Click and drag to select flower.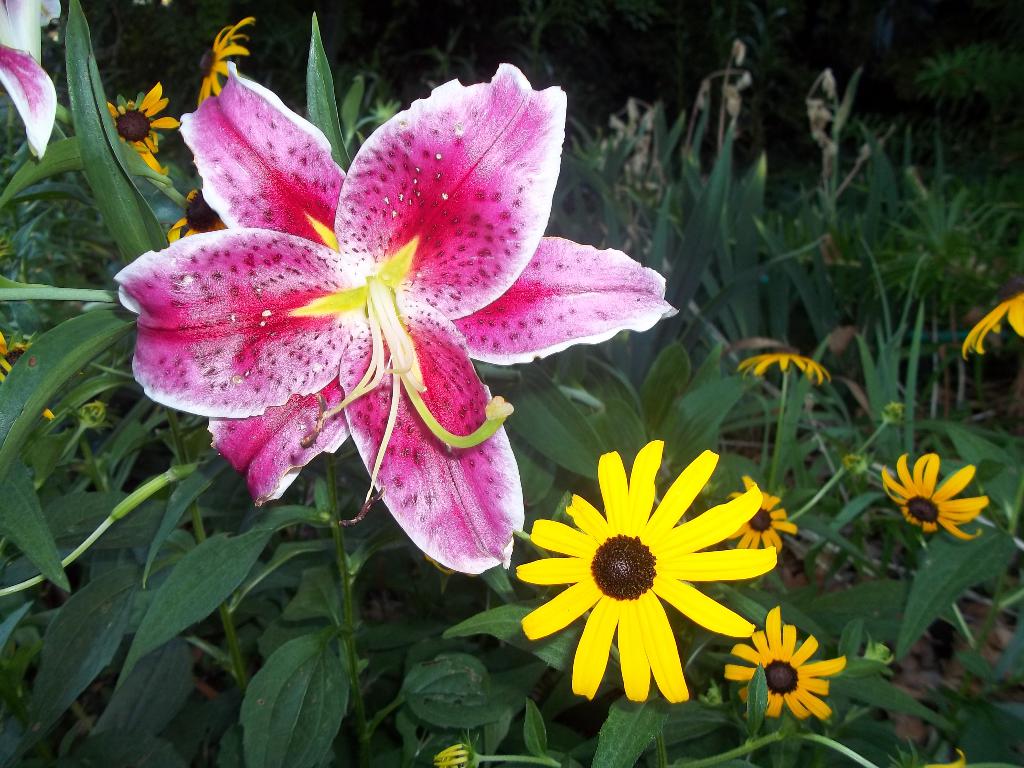
Selection: <box>737,353,833,382</box>.
